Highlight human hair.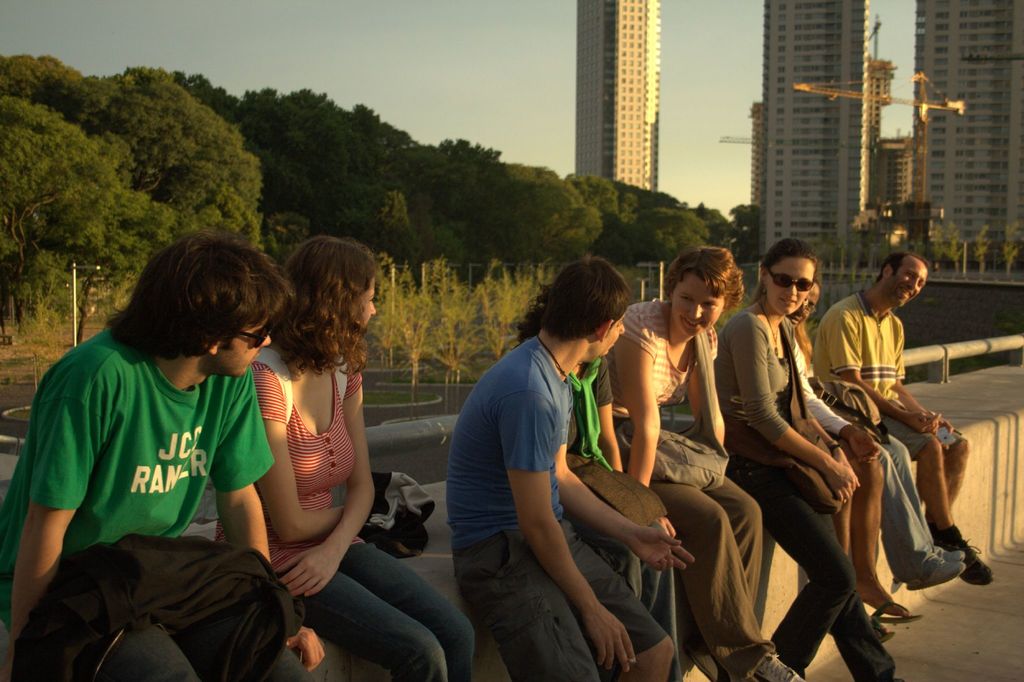
Highlighted region: bbox(266, 231, 376, 396).
